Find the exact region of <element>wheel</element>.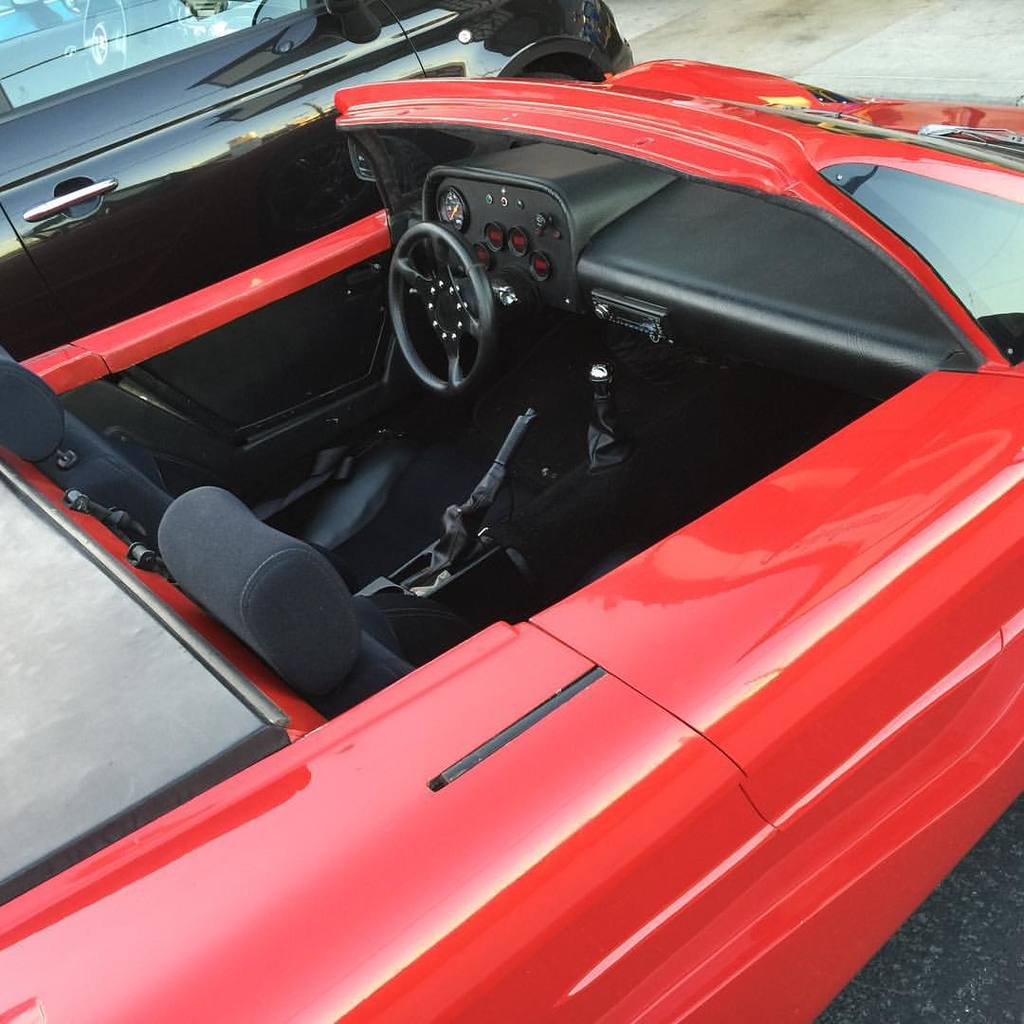
Exact region: (394,224,494,379).
